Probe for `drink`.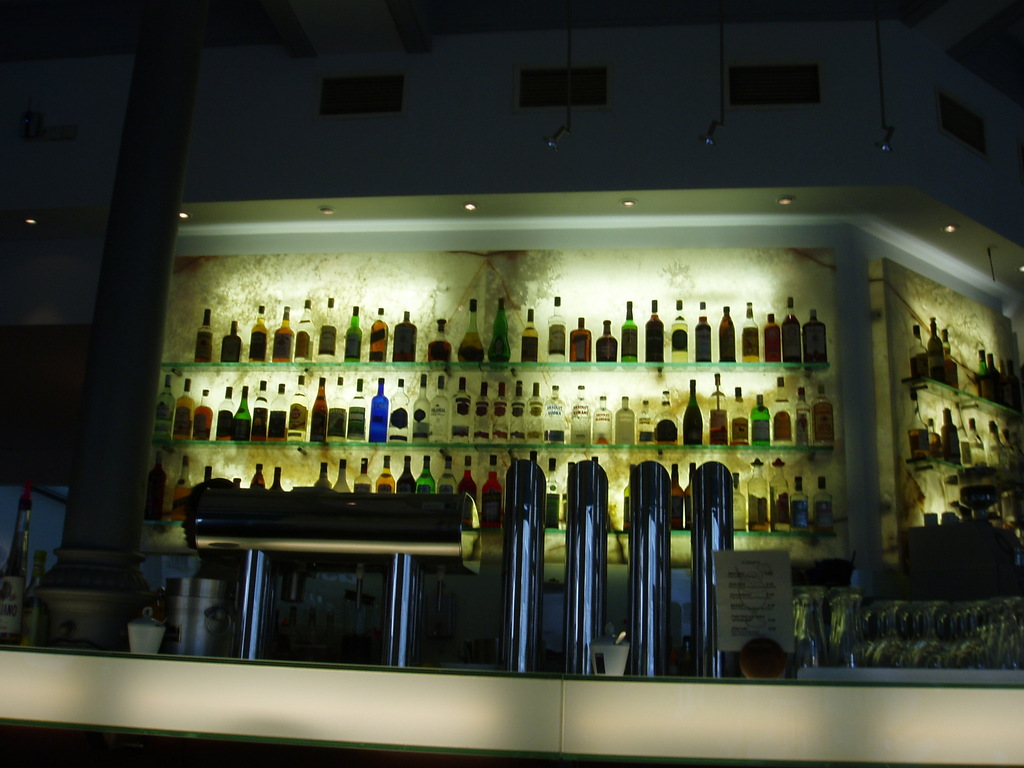
Probe result: Rect(670, 461, 686, 529).
